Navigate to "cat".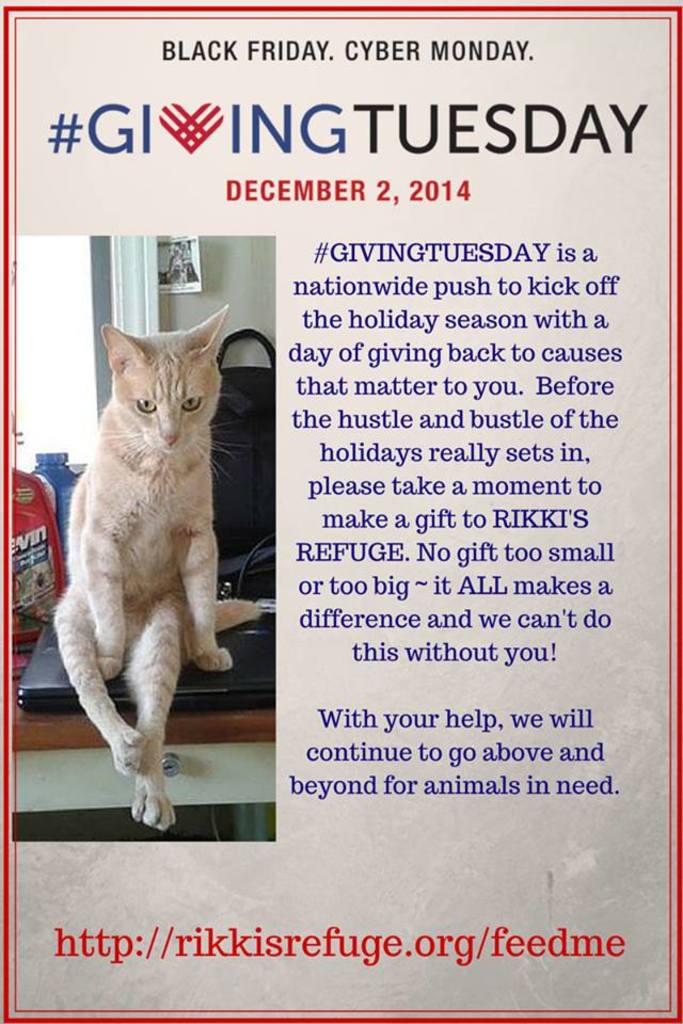
Navigation target: 48/306/261/830.
